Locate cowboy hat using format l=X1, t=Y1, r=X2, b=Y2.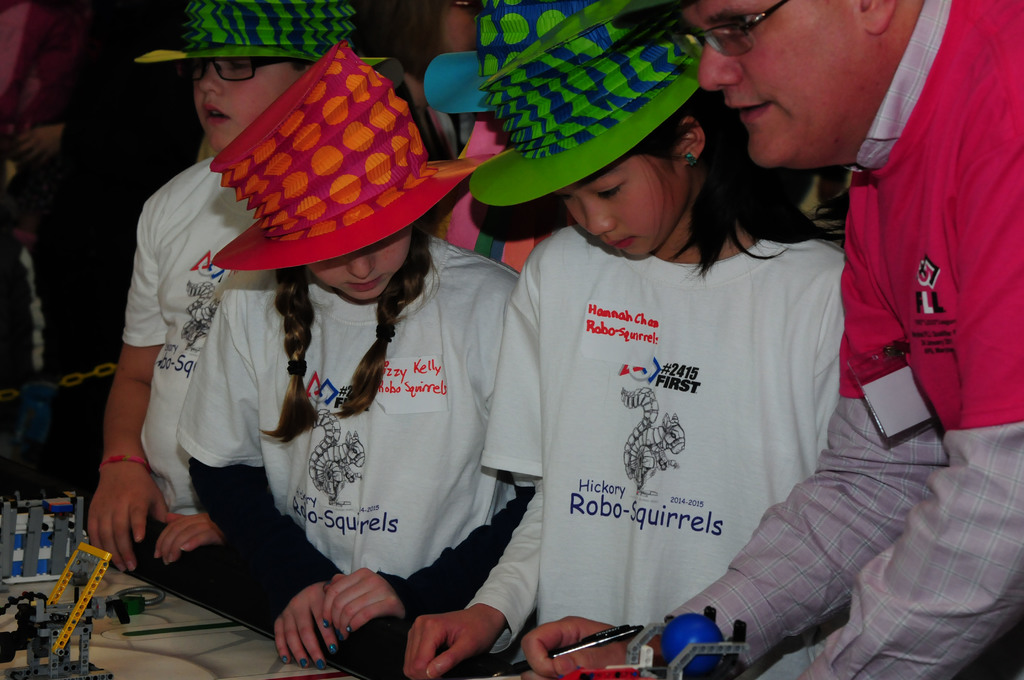
l=465, t=0, r=719, b=207.
